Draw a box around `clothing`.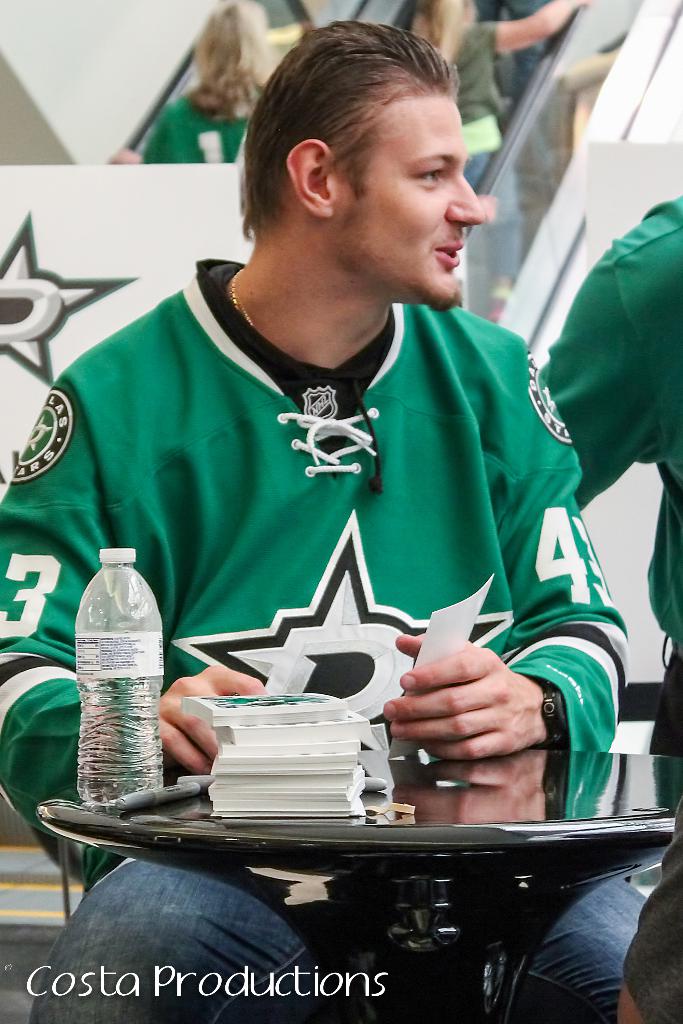
detection(535, 194, 682, 1020).
